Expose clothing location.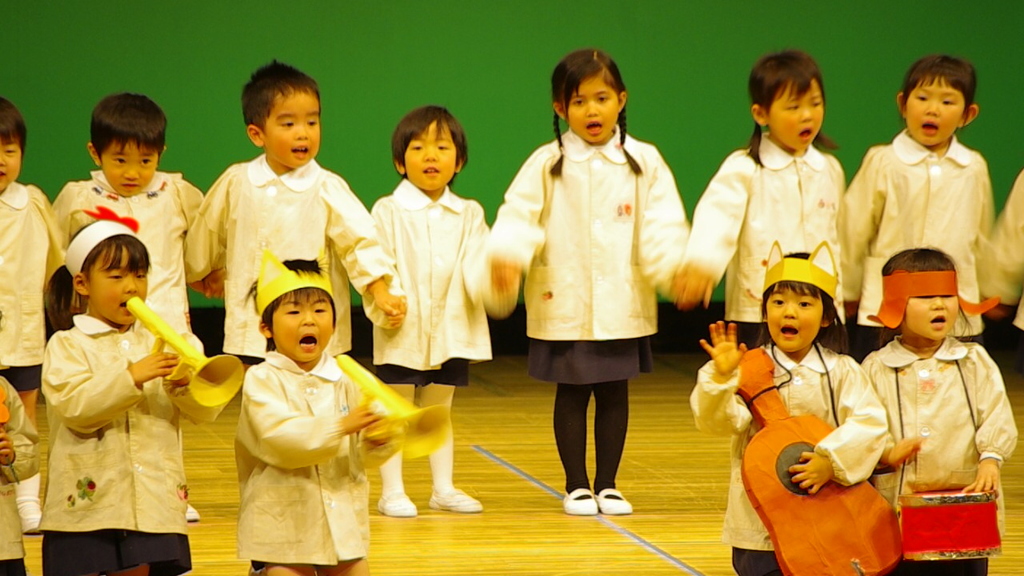
Exposed at pyautogui.locateOnScreen(31, 317, 226, 575).
